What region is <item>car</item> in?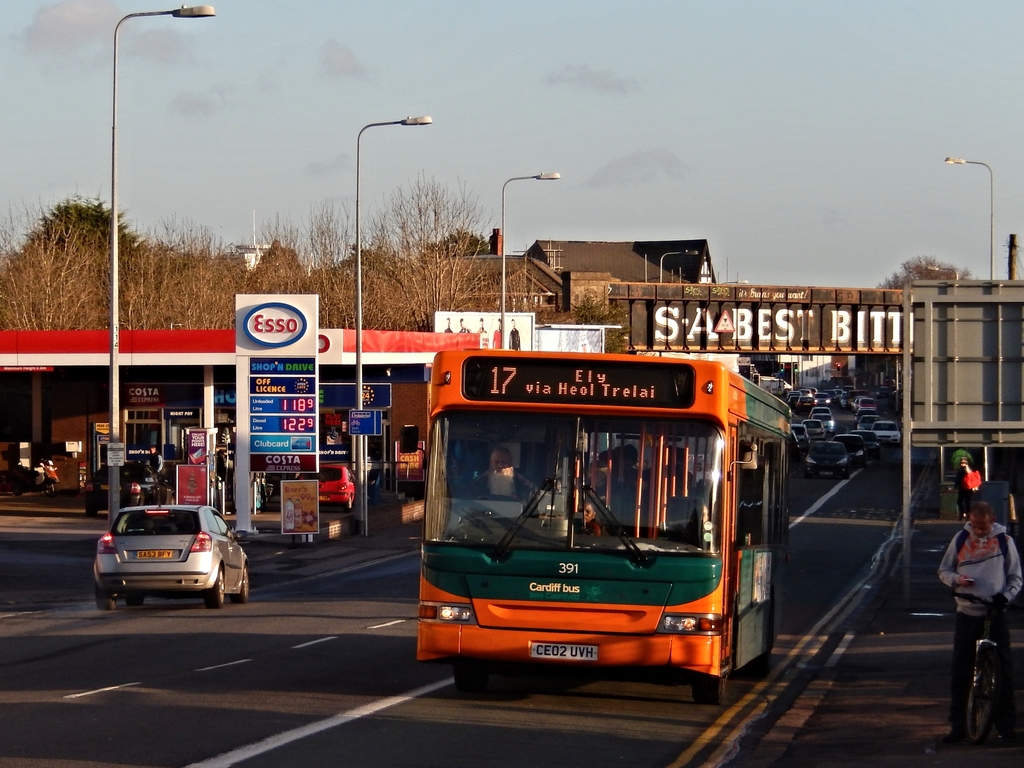
x1=84, y1=463, x2=166, y2=512.
